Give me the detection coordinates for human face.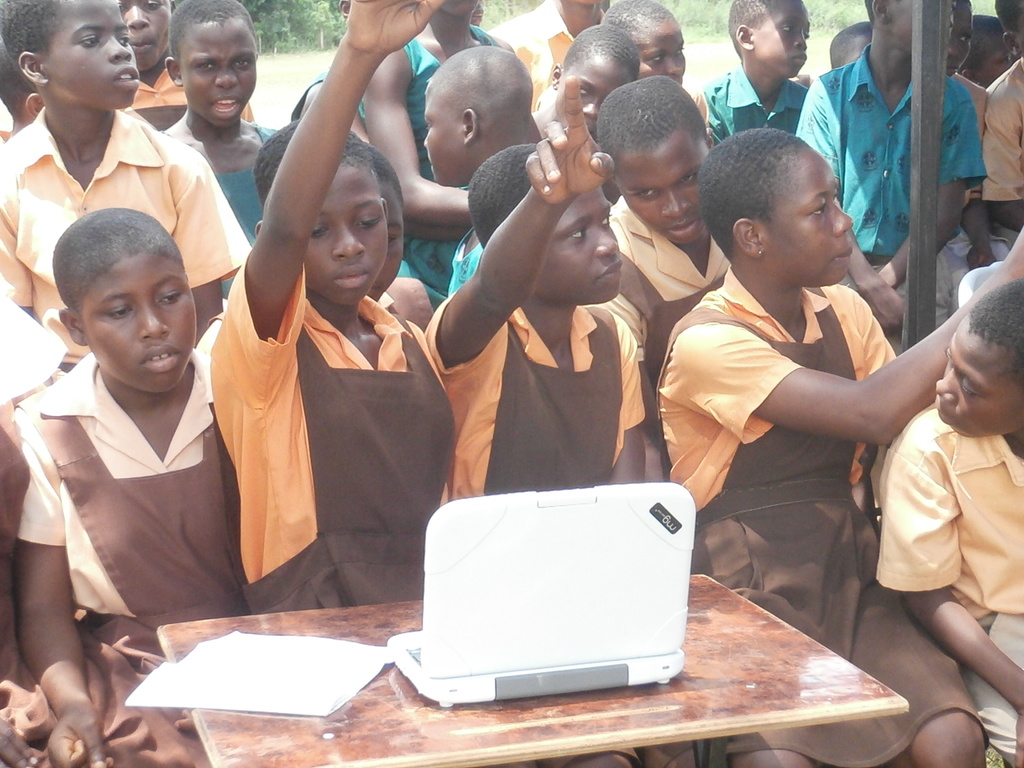
<region>555, 51, 636, 139</region>.
